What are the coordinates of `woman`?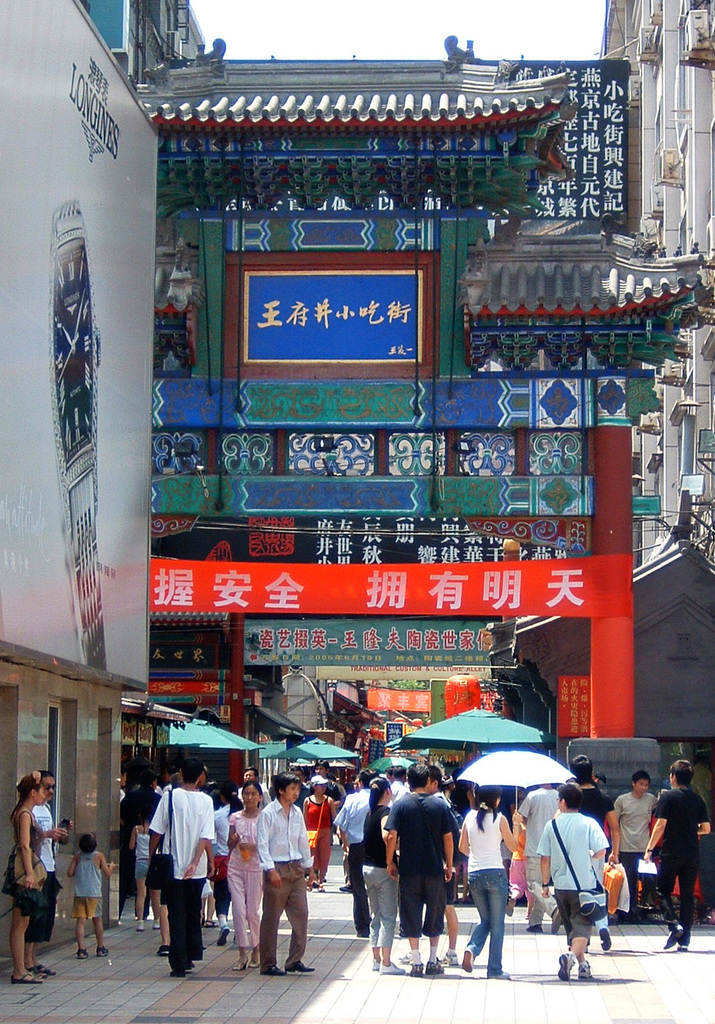
box(460, 783, 523, 976).
